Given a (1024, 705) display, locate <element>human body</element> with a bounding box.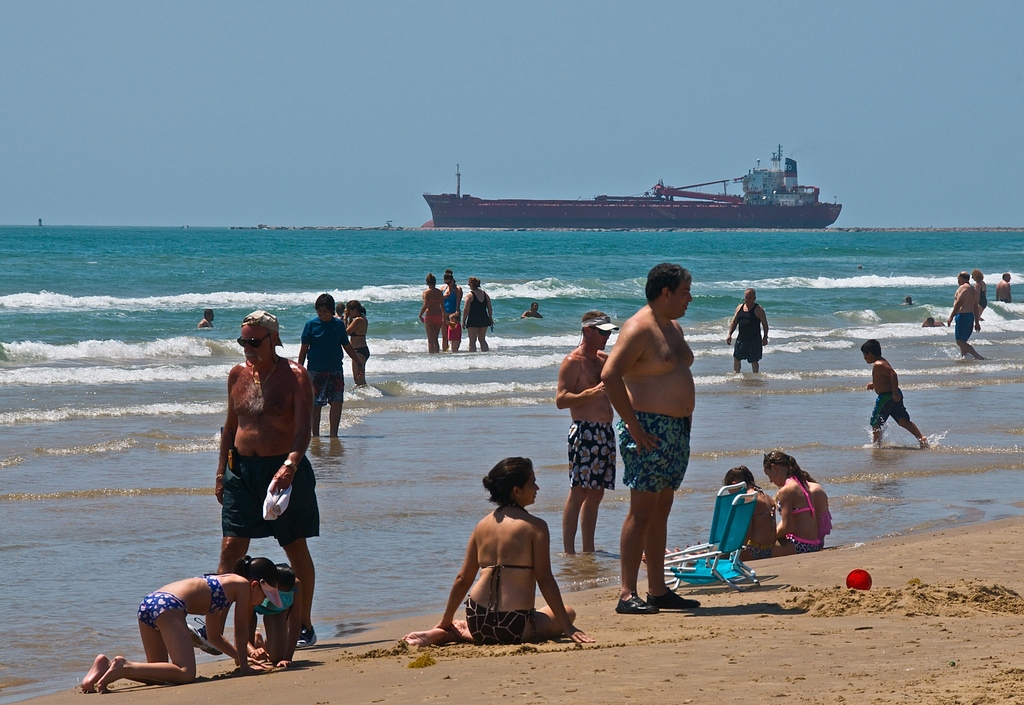
Located: <region>721, 281, 778, 393</region>.
